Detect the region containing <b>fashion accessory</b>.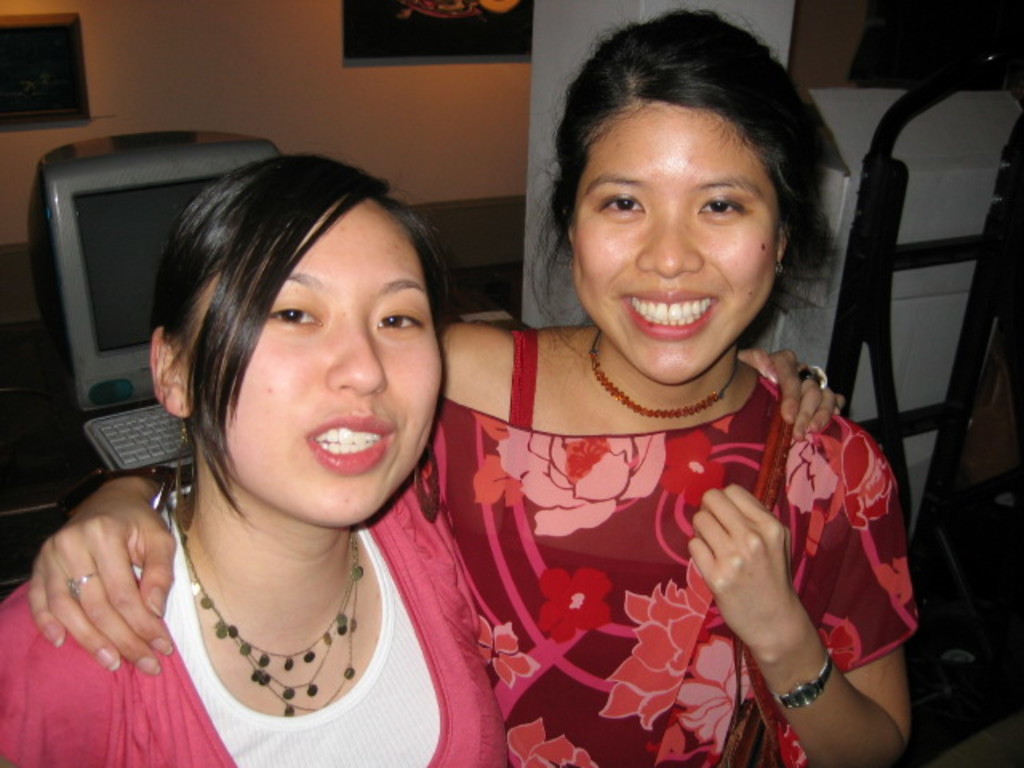
797/366/816/389.
